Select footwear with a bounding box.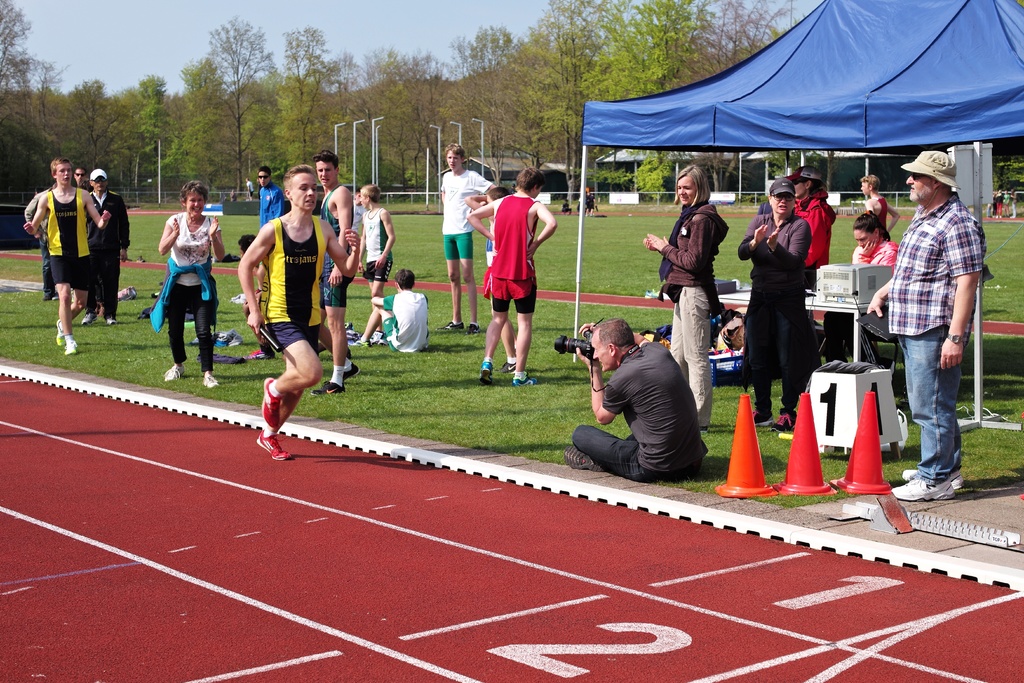
box=[366, 329, 386, 343].
